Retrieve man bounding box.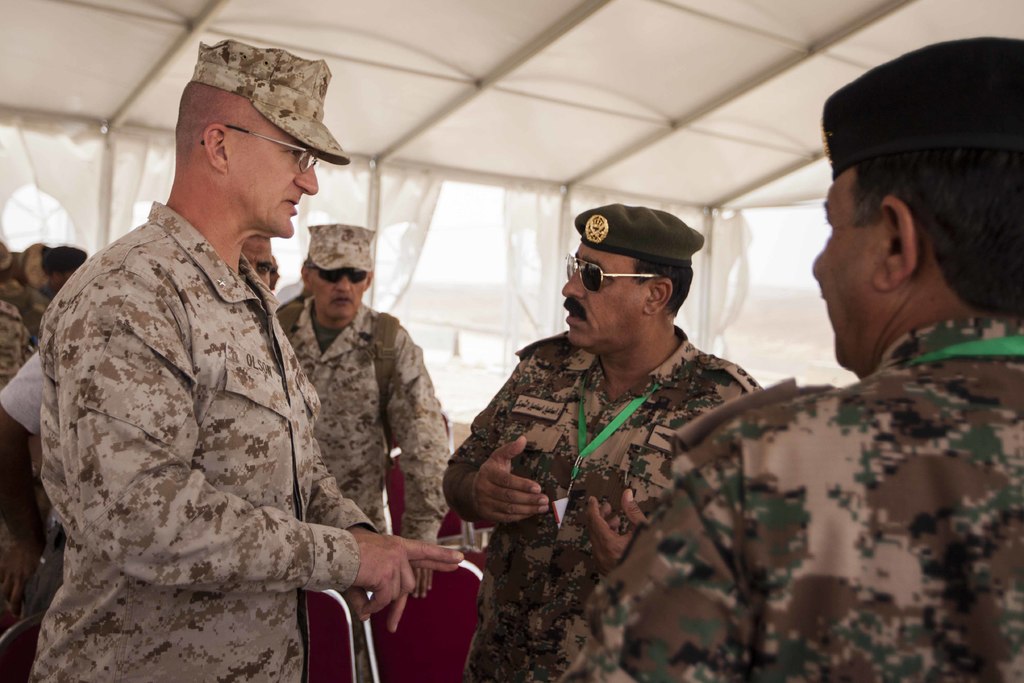
Bounding box: box=[43, 66, 394, 680].
